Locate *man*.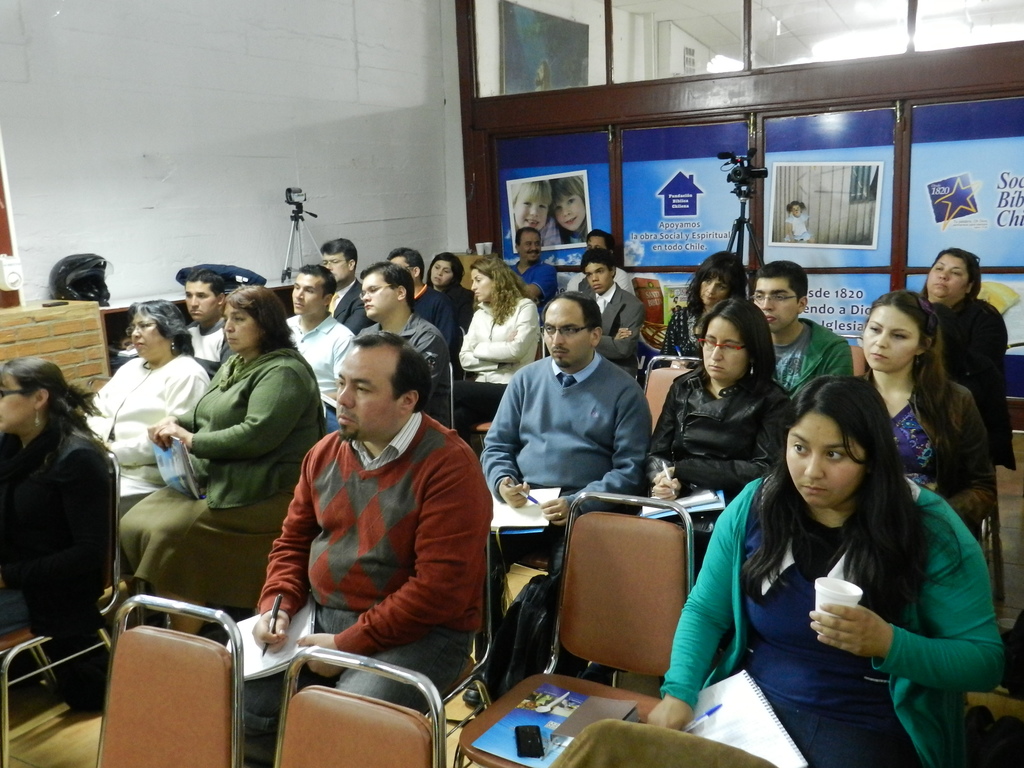
Bounding box: <bbox>184, 271, 237, 373</bbox>.
